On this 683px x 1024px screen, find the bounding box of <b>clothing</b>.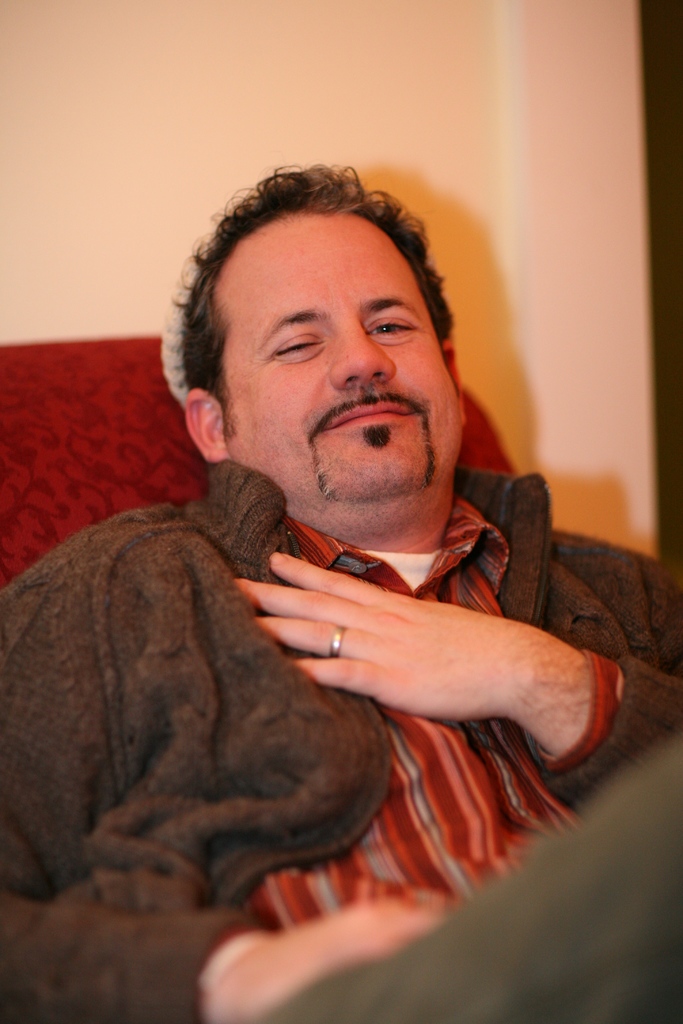
Bounding box: region(37, 369, 632, 977).
